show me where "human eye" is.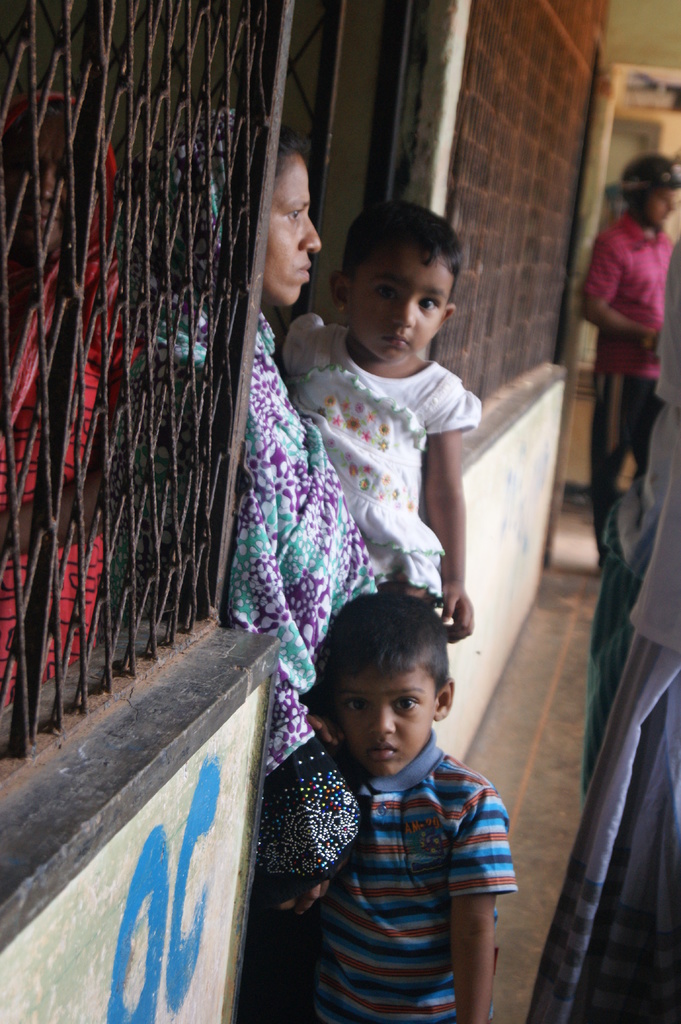
"human eye" is at (x1=417, y1=296, x2=441, y2=314).
